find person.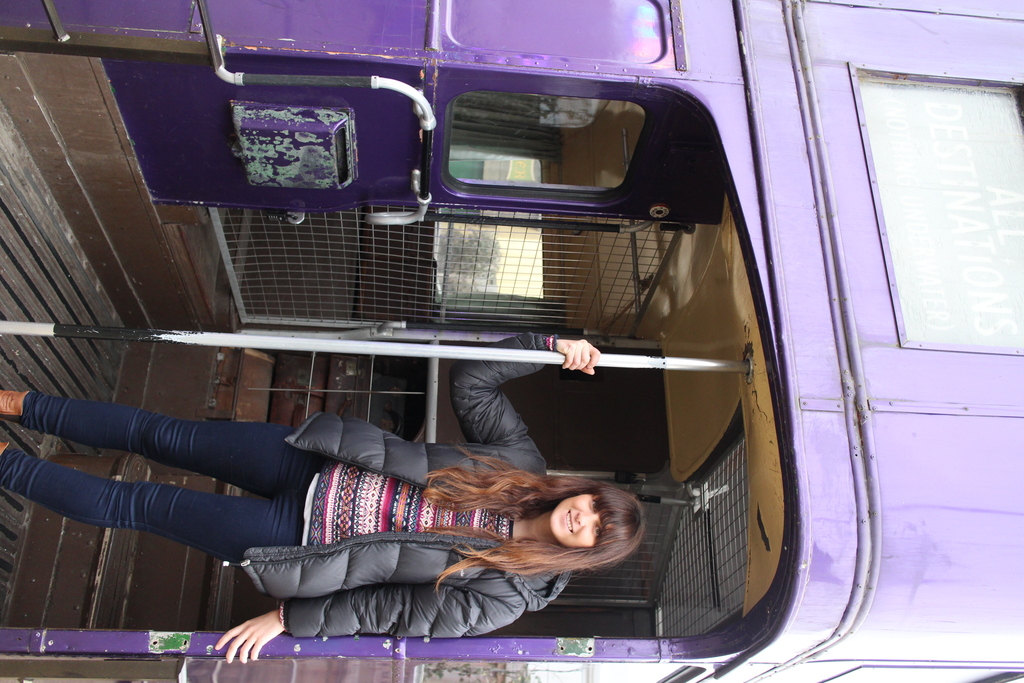
l=0, t=336, r=647, b=663.
